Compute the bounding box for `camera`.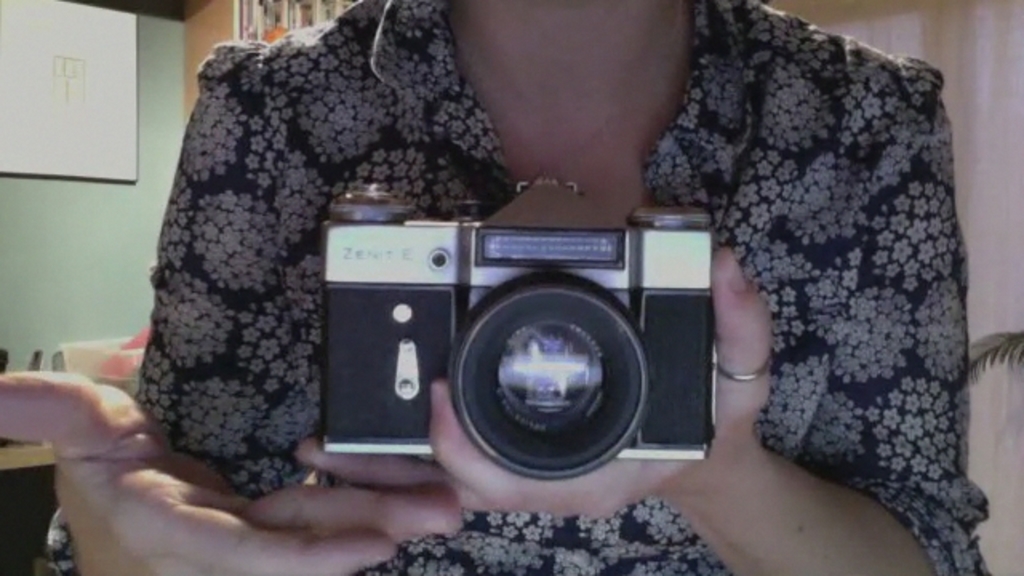
[left=314, top=174, right=720, bottom=486].
